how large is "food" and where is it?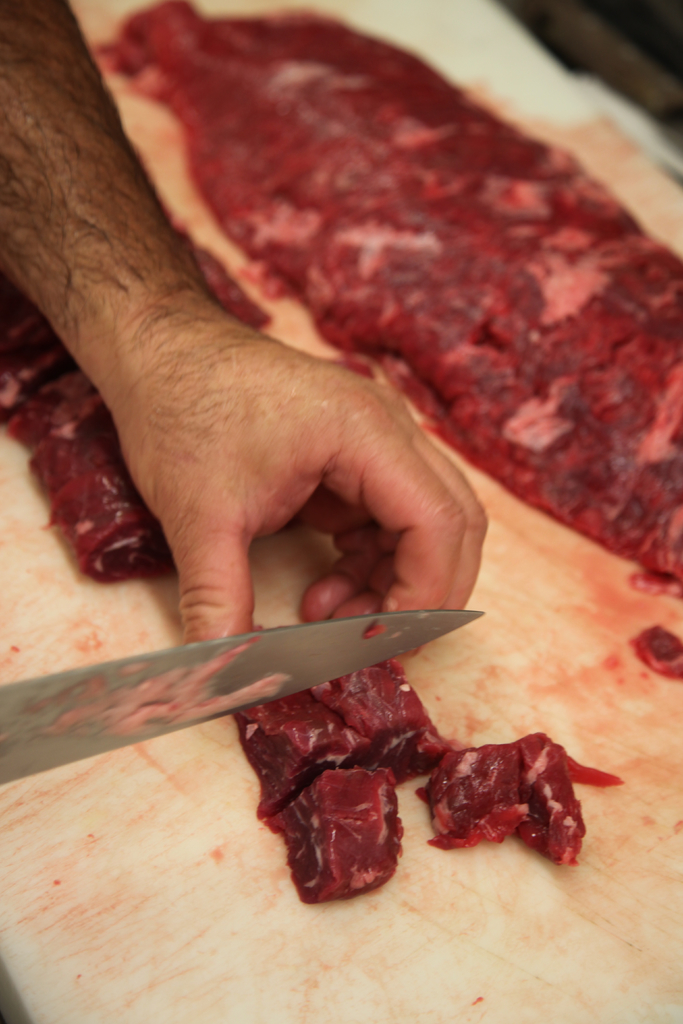
Bounding box: select_region(241, 650, 442, 909).
